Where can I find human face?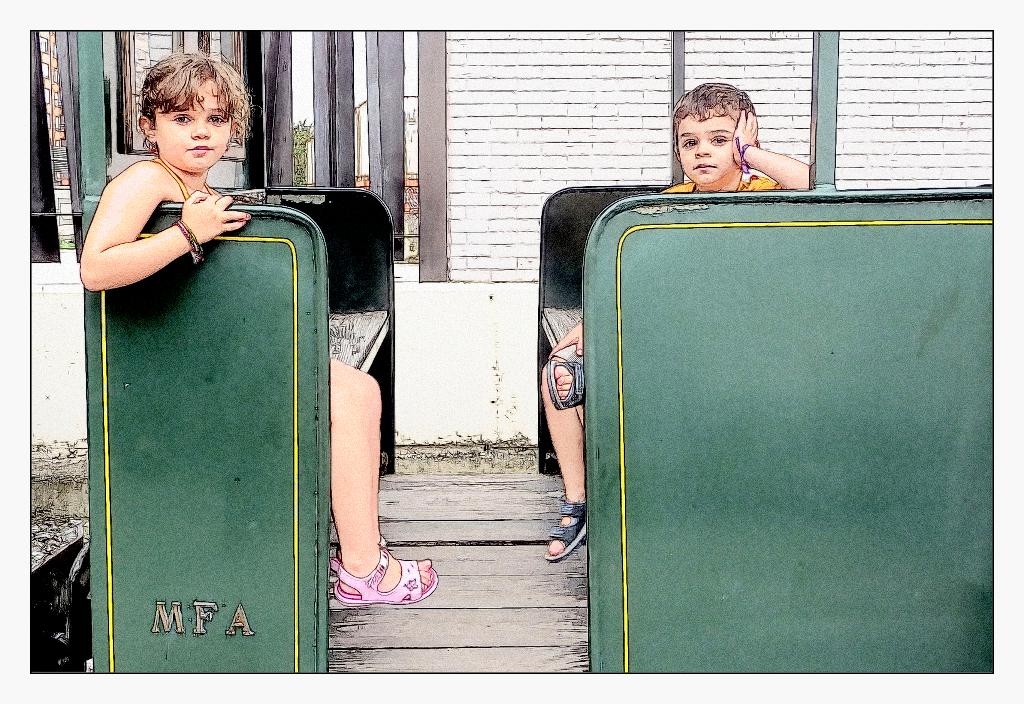
You can find it at {"x1": 155, "y1": 79, "x2": 231, "y2": 169}.
